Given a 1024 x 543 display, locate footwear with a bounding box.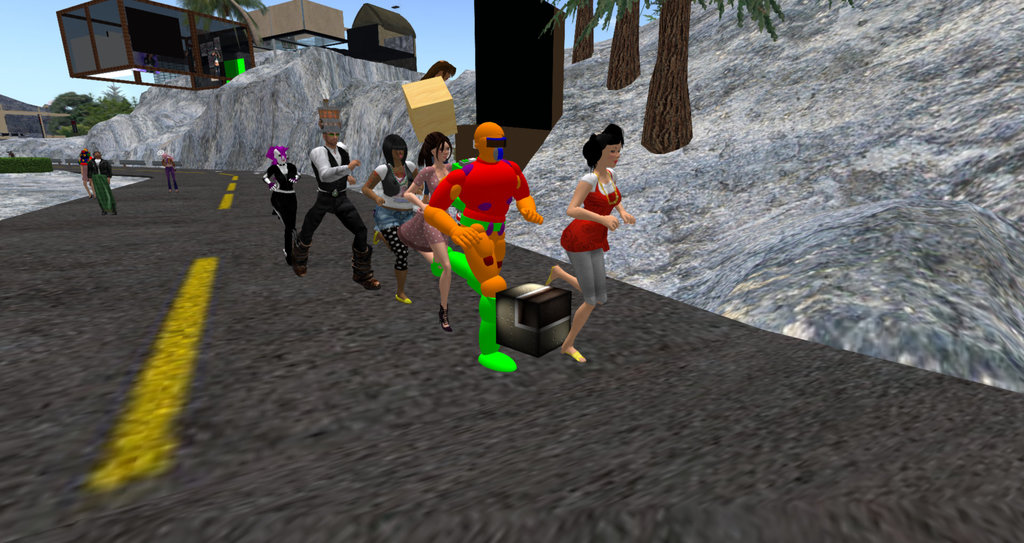
Located: 436, 305, 457, 336.
